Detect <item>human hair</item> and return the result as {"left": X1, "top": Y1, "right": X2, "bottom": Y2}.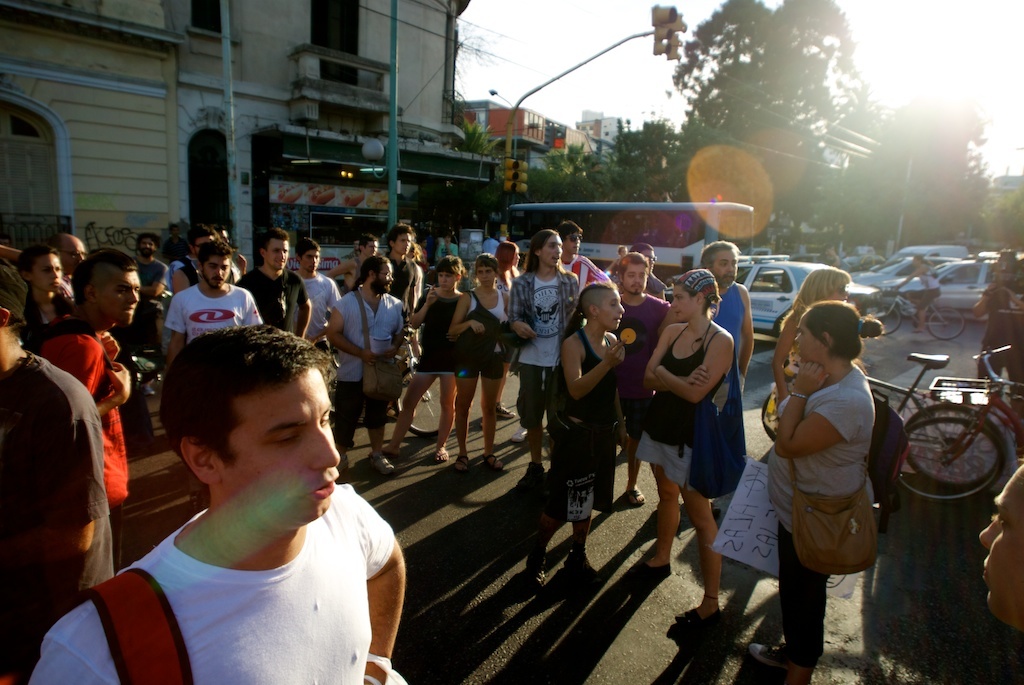
{"left": 699, "top": 237, "right": 738, "bottom": 269}.
